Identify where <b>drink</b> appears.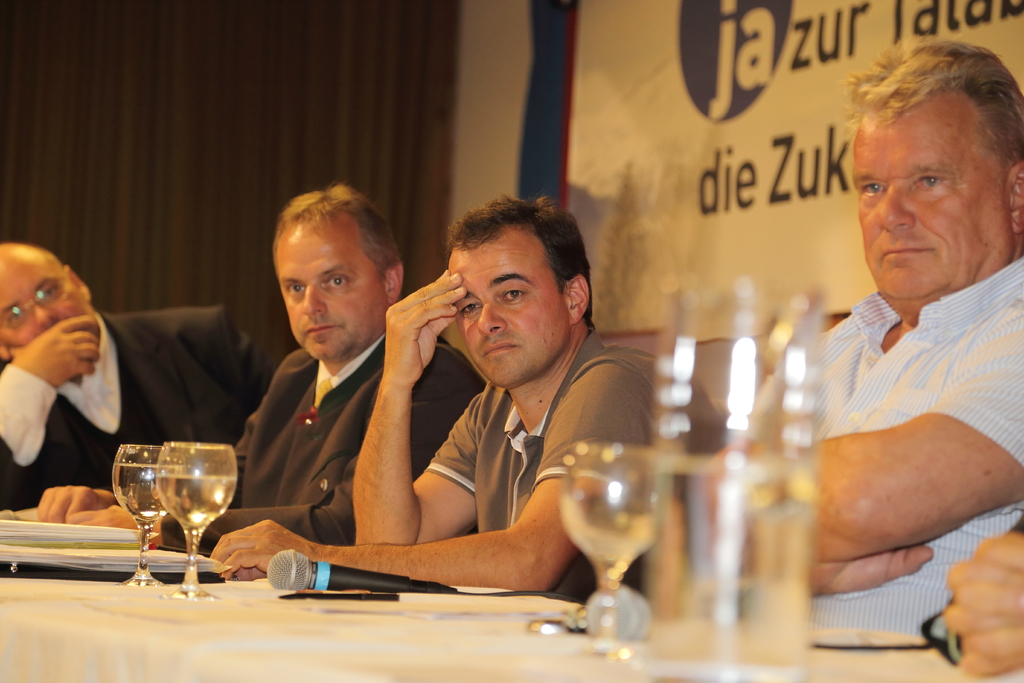
Appears at box(655, 454, 813, 682).
